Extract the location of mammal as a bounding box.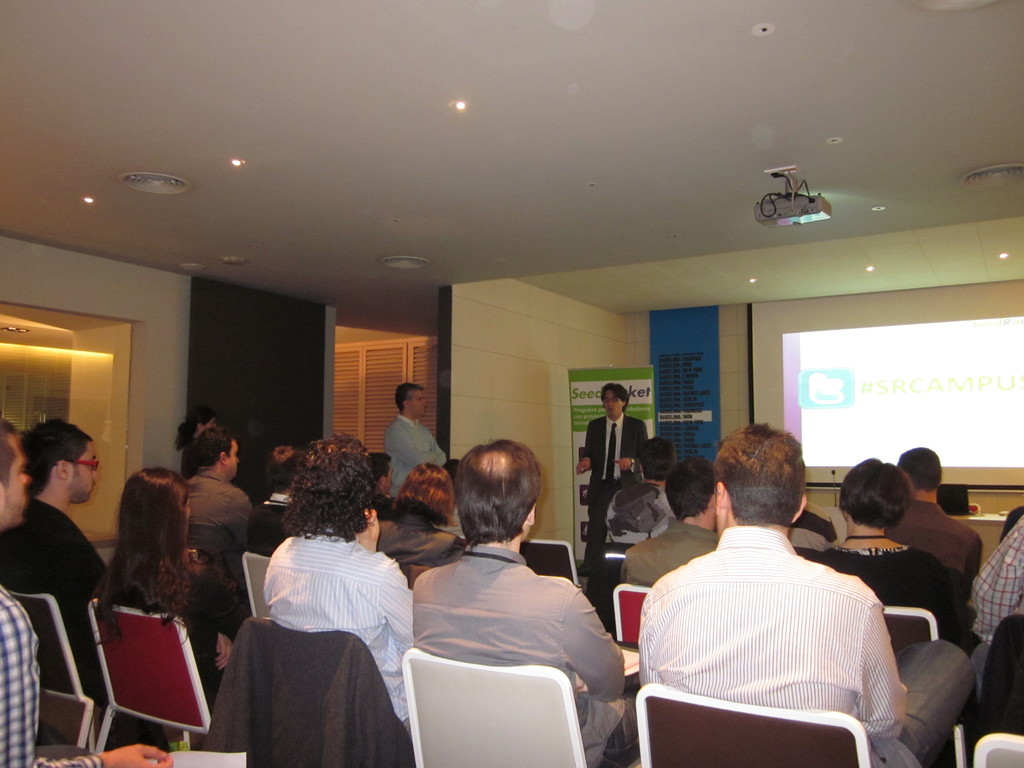
(left=640, top=422, right=976, bottom=767).
